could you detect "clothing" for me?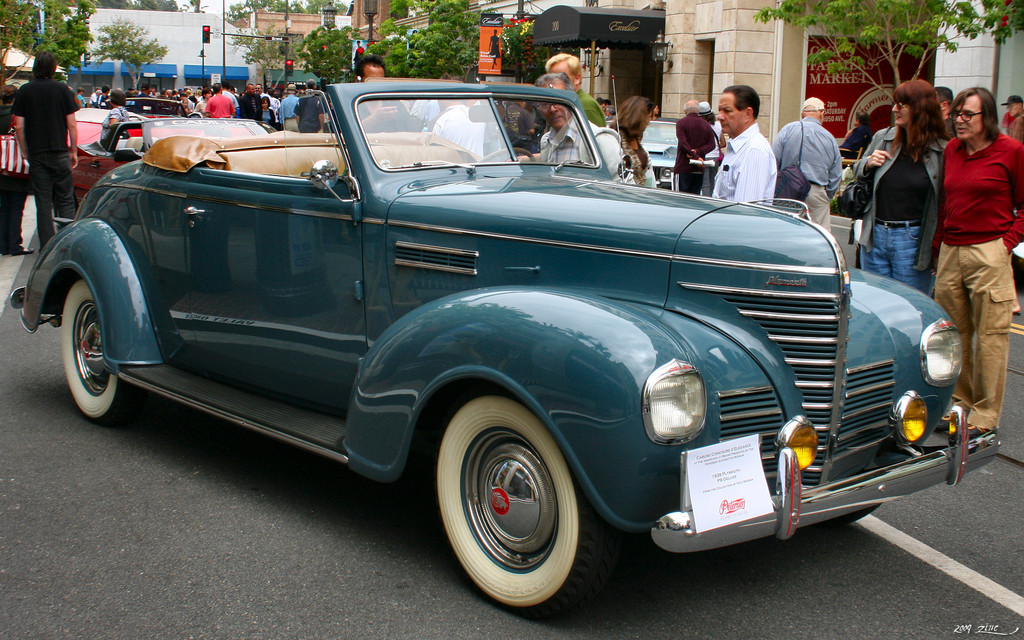
Detection result: detection(538, 117, 622, 173).
